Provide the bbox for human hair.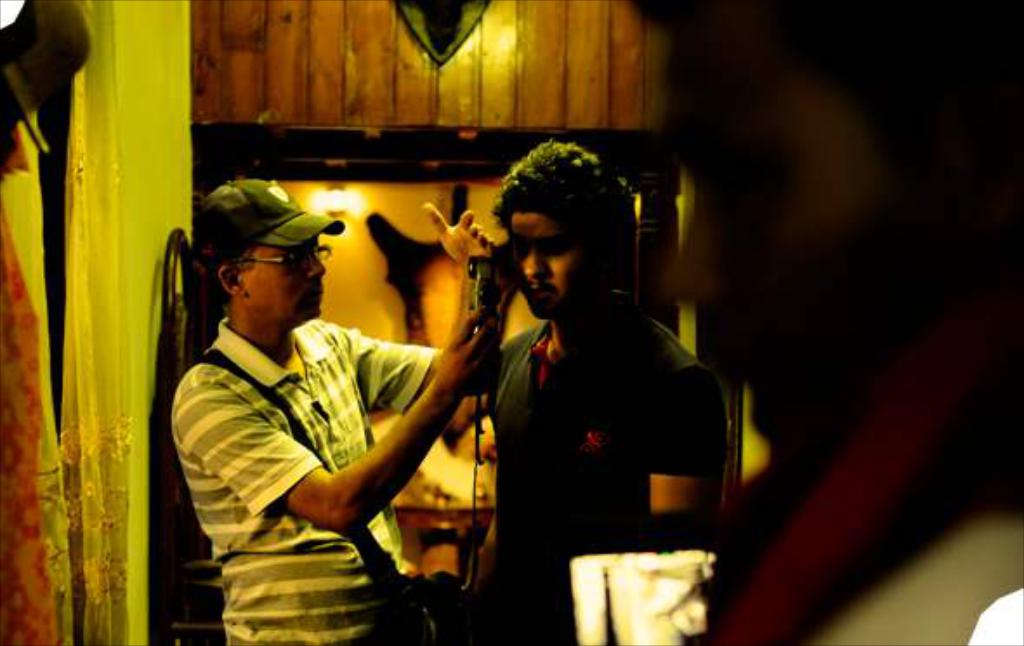
<bbox>627, 0, 1022, 181</bbox>.
